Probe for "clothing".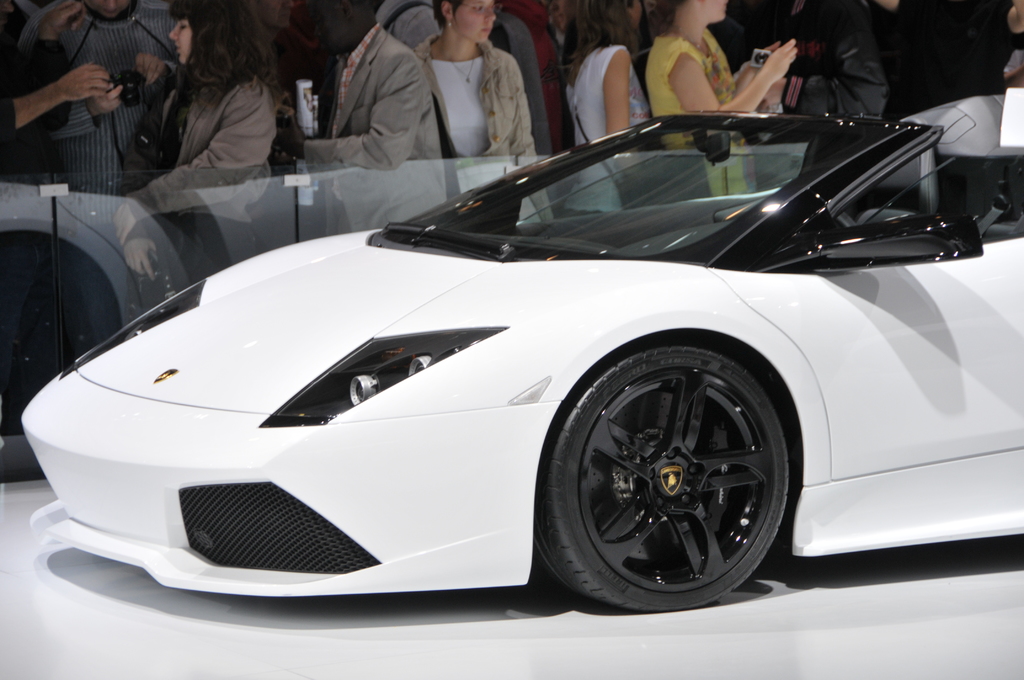
Probe result: {"x1": 772, "y1": 4, "x2": 881, "y2": 129}.
